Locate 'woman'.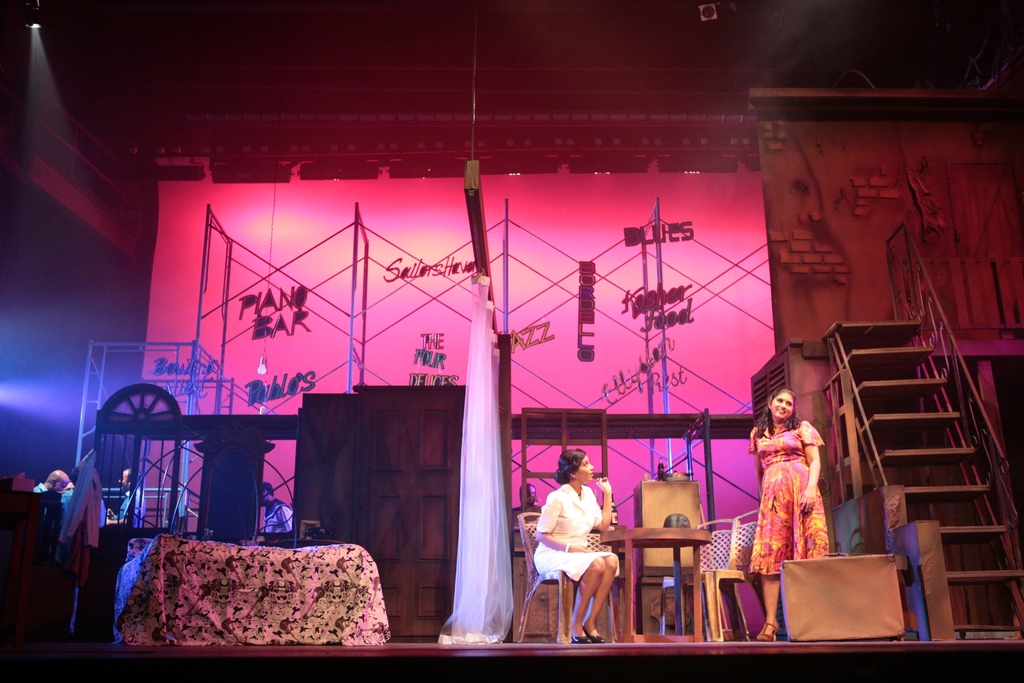
Bounding box: (746, 390, 834, 636).
